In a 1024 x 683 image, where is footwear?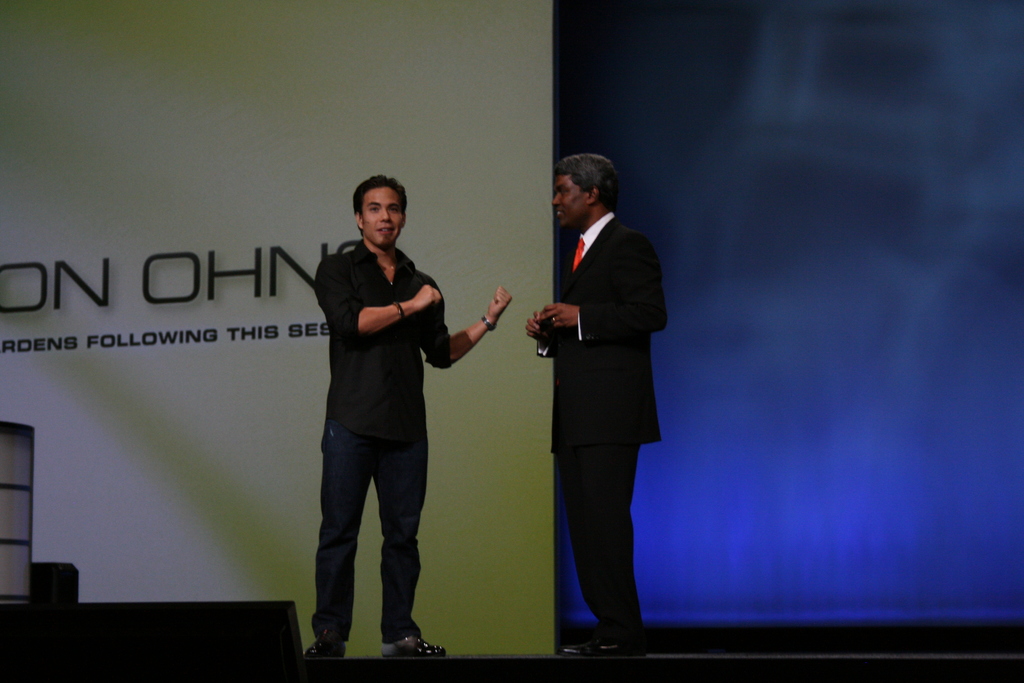
380, 631, 447, 660.
